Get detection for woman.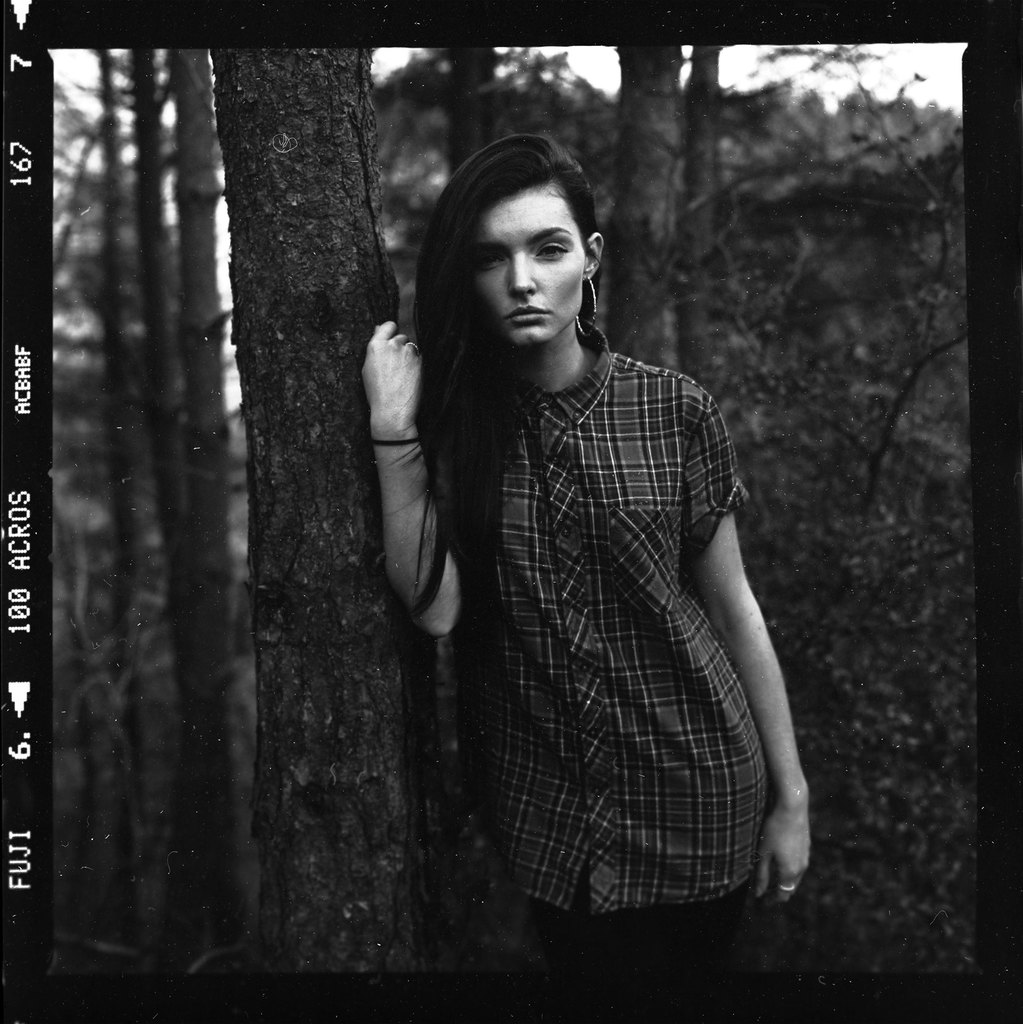
Detection: bbox(345, 106, 801, 980).
